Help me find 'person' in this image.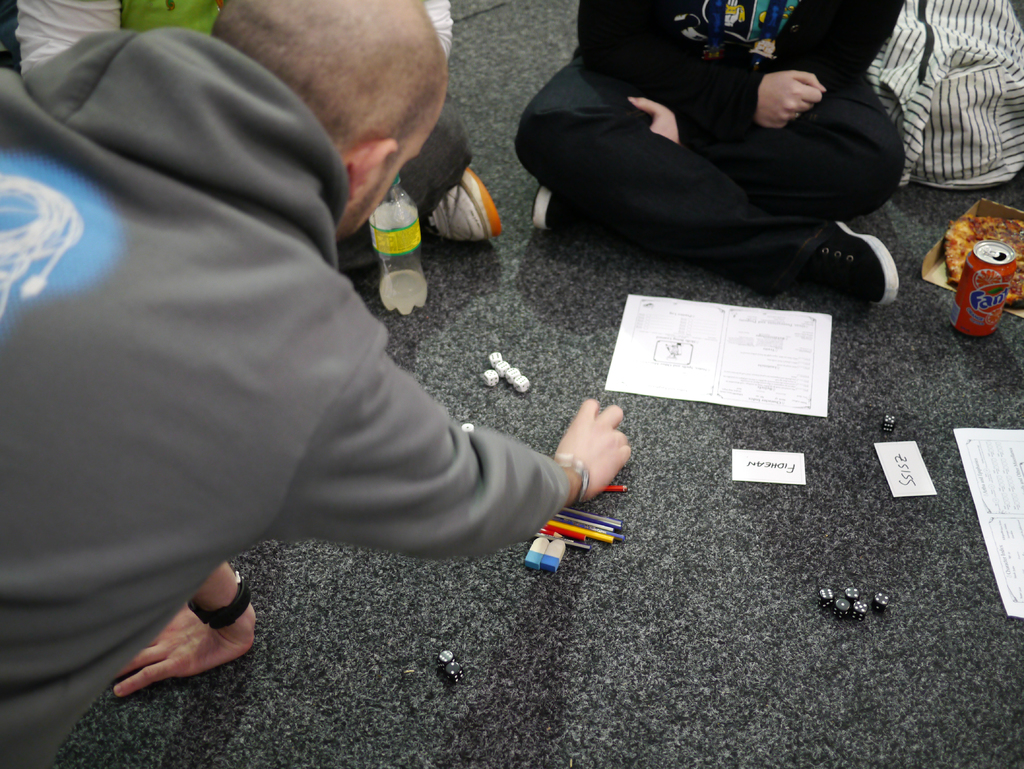
Found it: 0/0/634/768.
